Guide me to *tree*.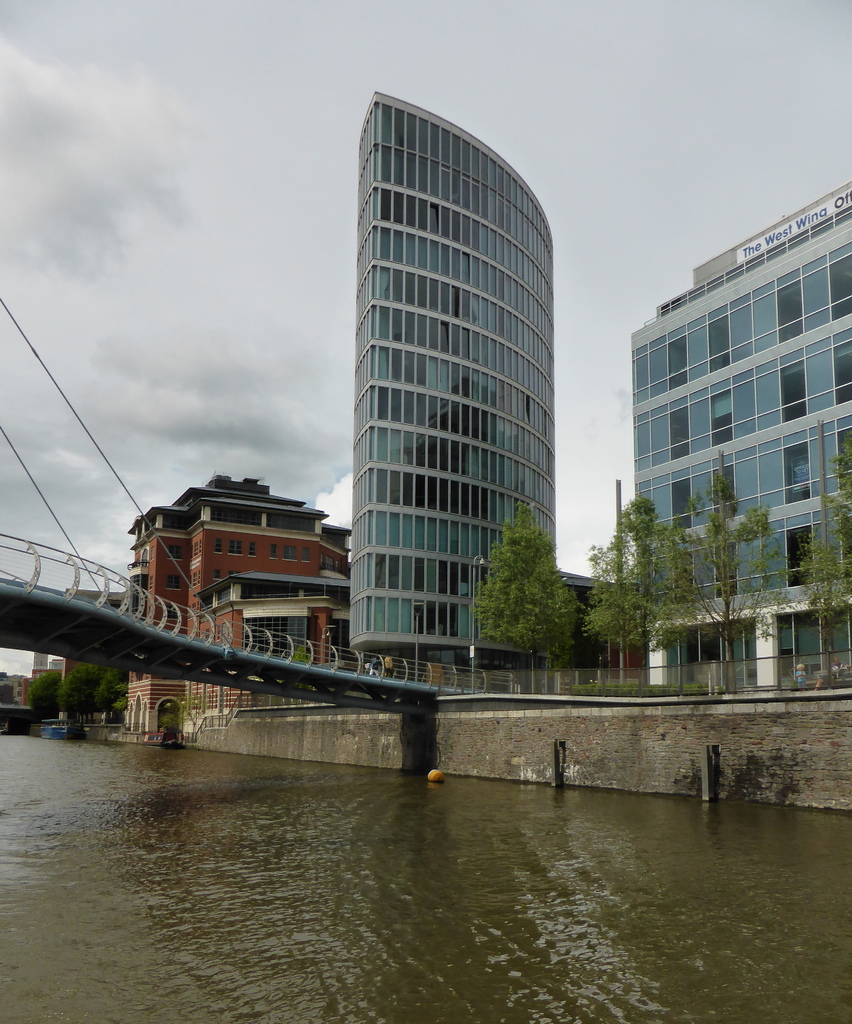
Guidance: left=52, top=652, right=129, bottom=727.
